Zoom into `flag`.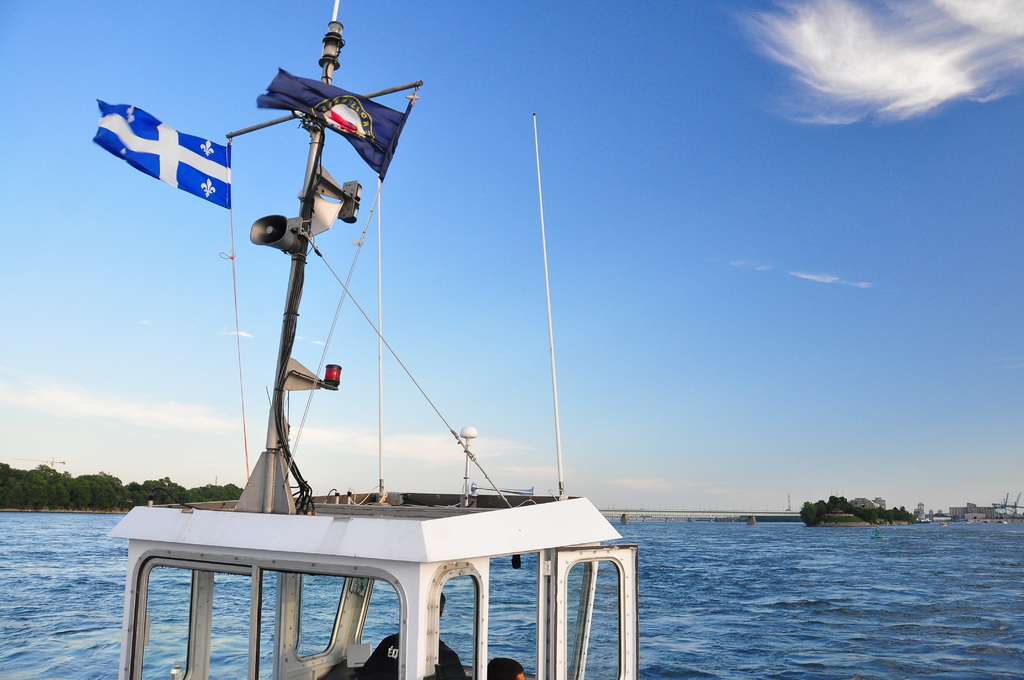
Zoom target: detection(85, 94, 233, 224).
